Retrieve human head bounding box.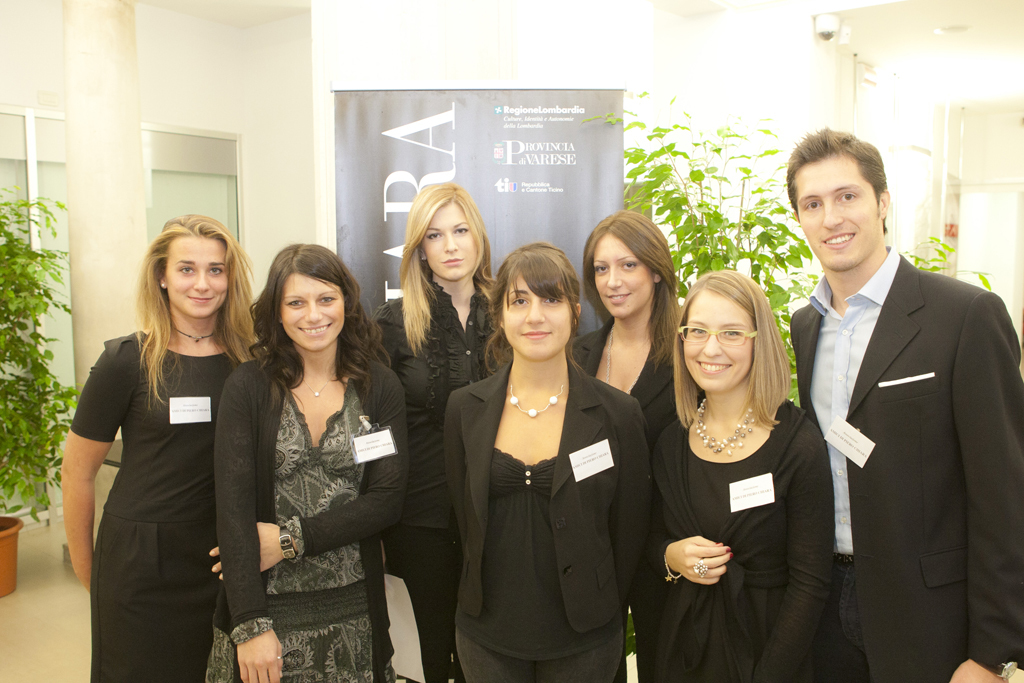
Bounding box: box(590, 211, 663, 322).
